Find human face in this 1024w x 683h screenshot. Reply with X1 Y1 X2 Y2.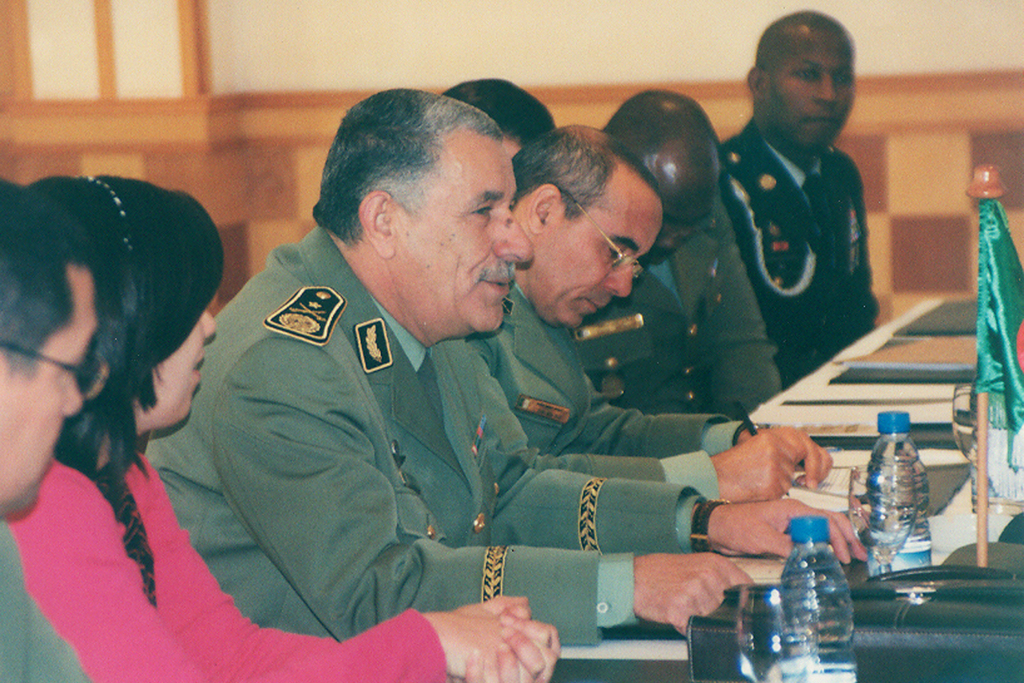
0 268 115 504.
